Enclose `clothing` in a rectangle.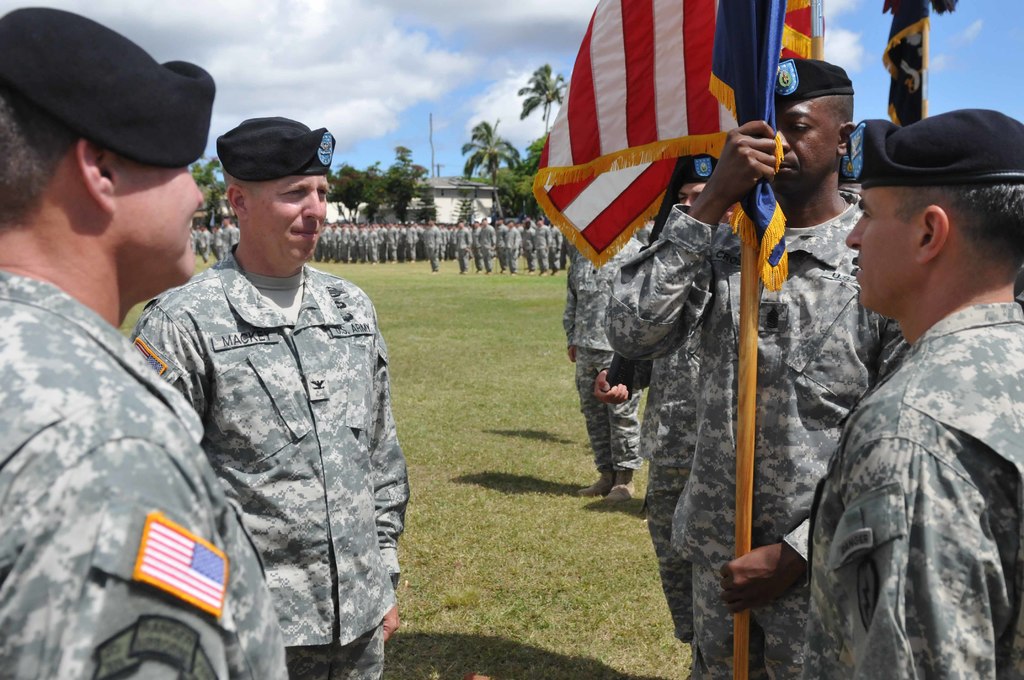
{"x1": 604, "y1": 187, "x2": 905, "y2": 679}.
